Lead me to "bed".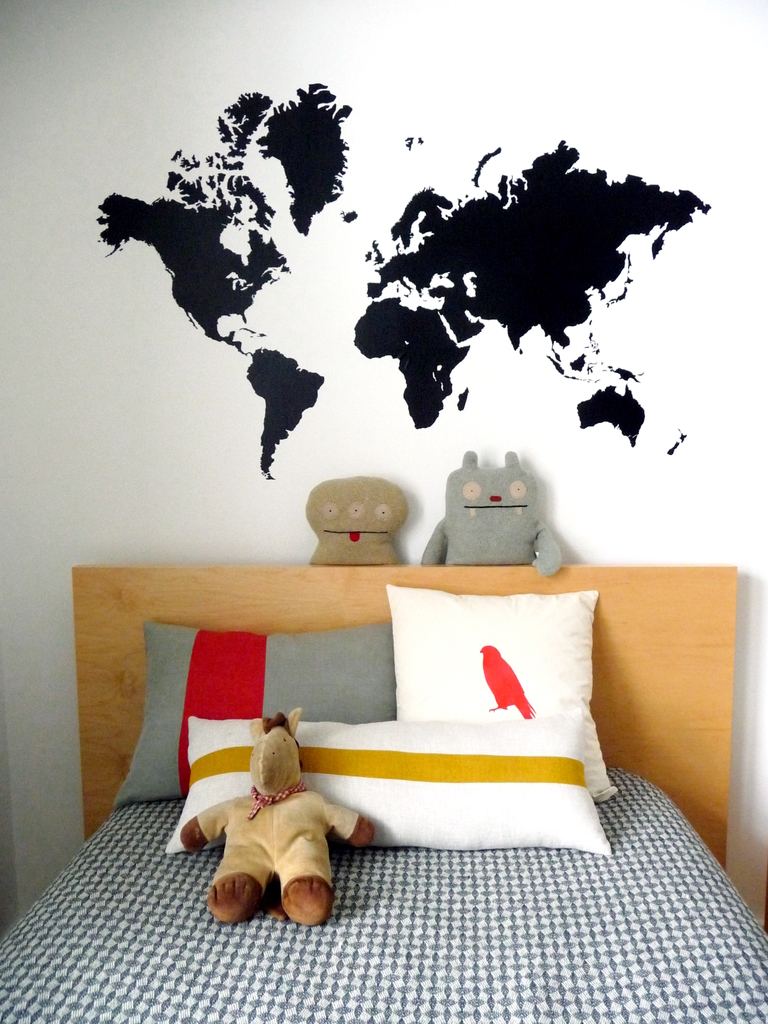
Lead to [left=79, top=508, right=713, bottom=973].
